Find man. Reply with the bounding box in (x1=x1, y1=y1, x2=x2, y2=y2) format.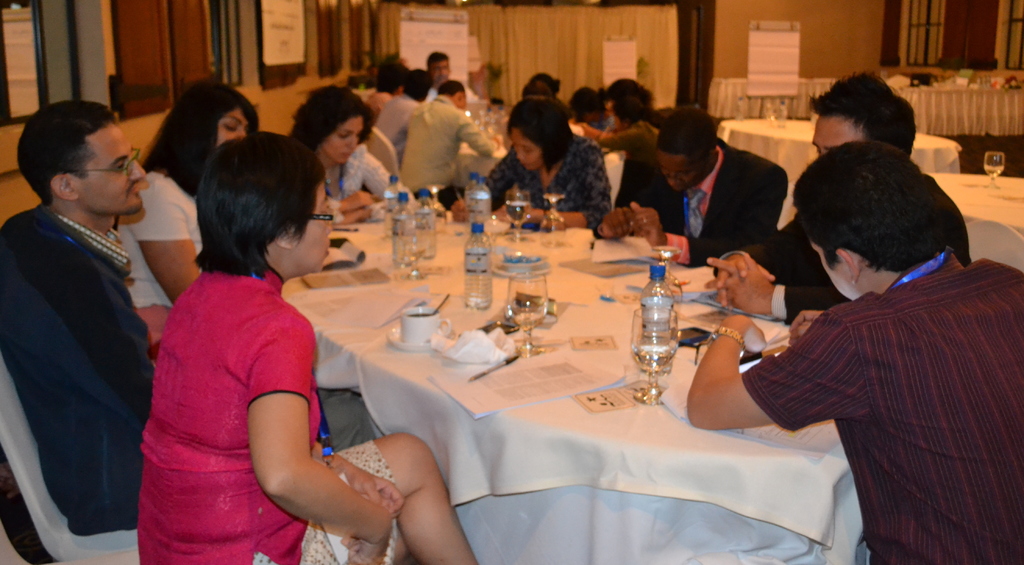
(x1=389, y1=76, x2=505, y2=211).
